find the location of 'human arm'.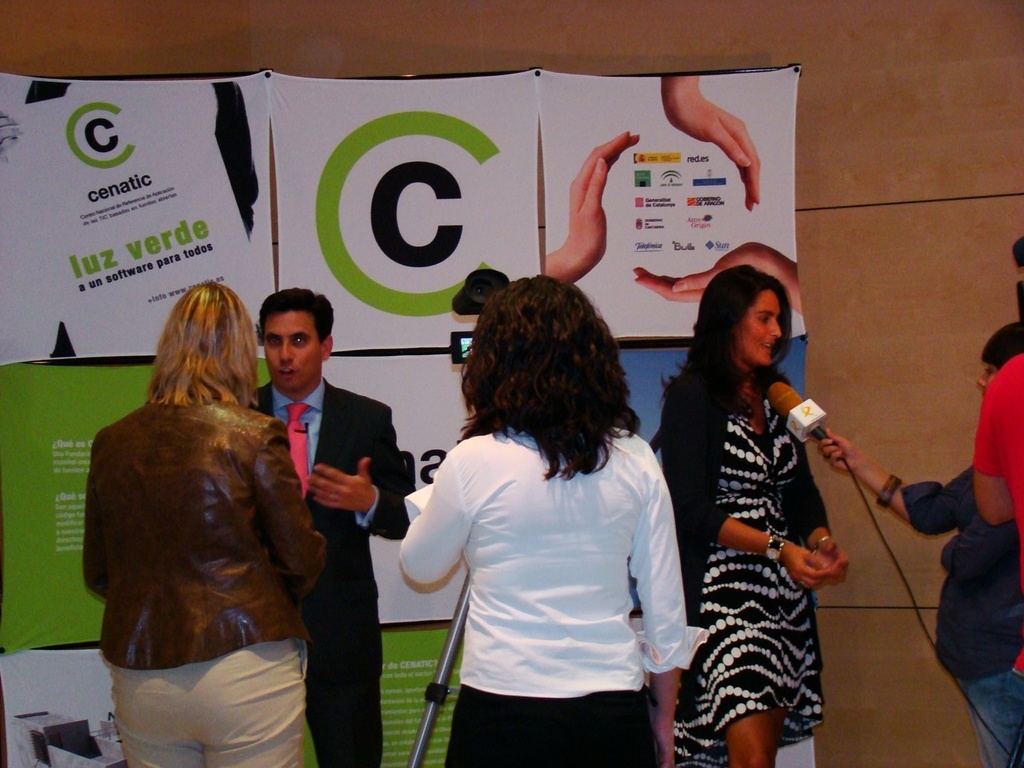
Location: box=[630, 438, 702, 750].
